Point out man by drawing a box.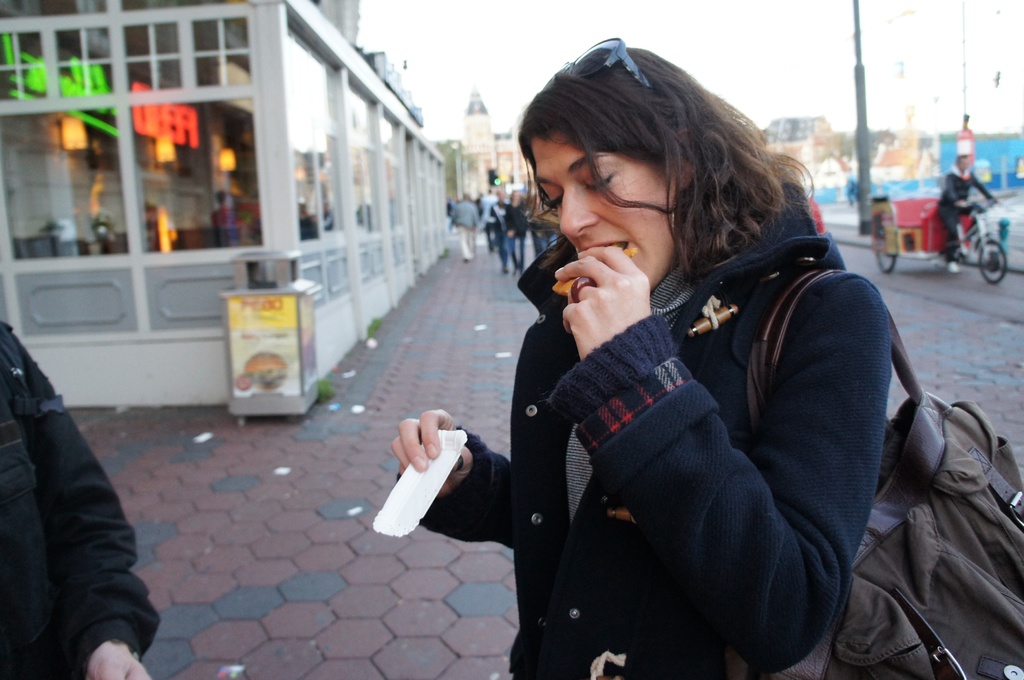
<box>938,152,1004,268</box>.
